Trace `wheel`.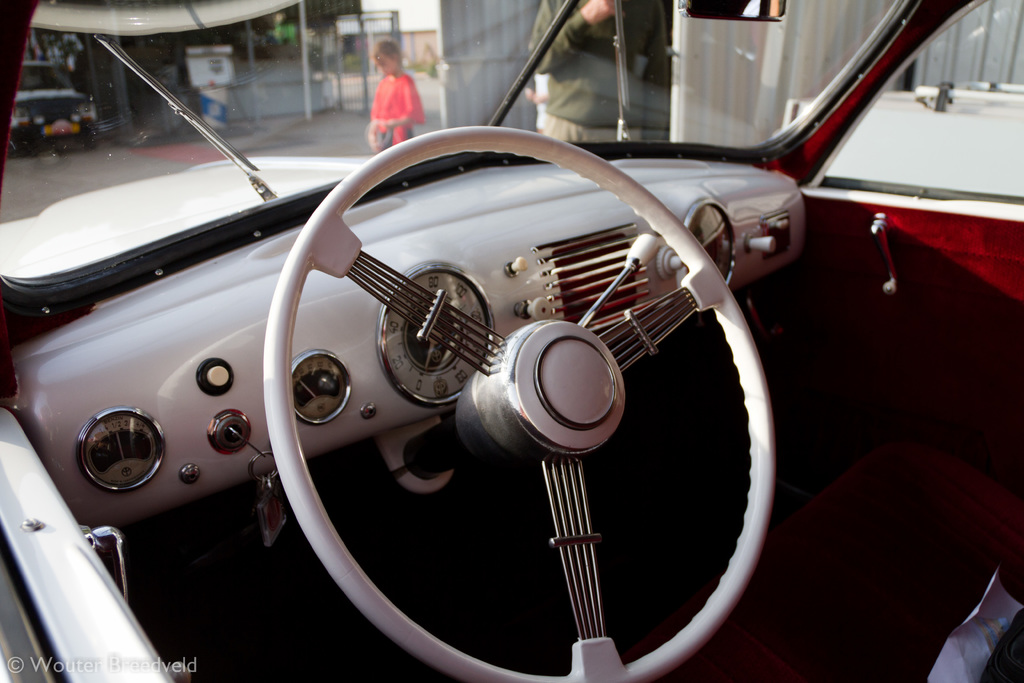
Traced to [left=82, top=126, right=101, bottom=157].
